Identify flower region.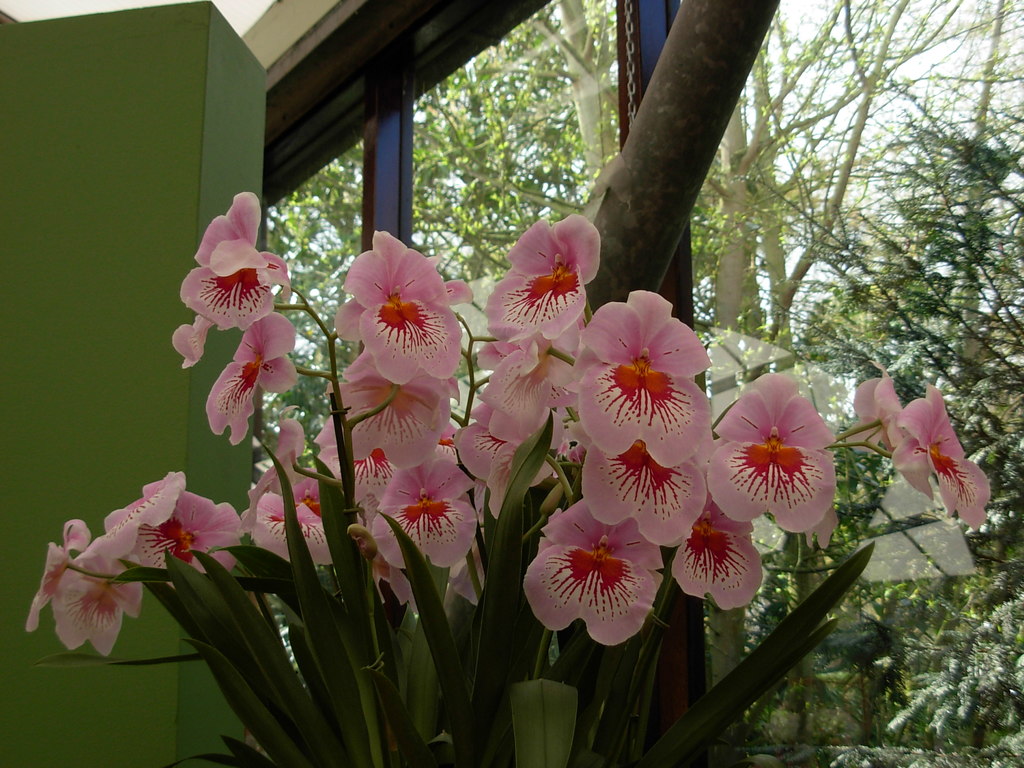
Region: 135 492 238 593.
